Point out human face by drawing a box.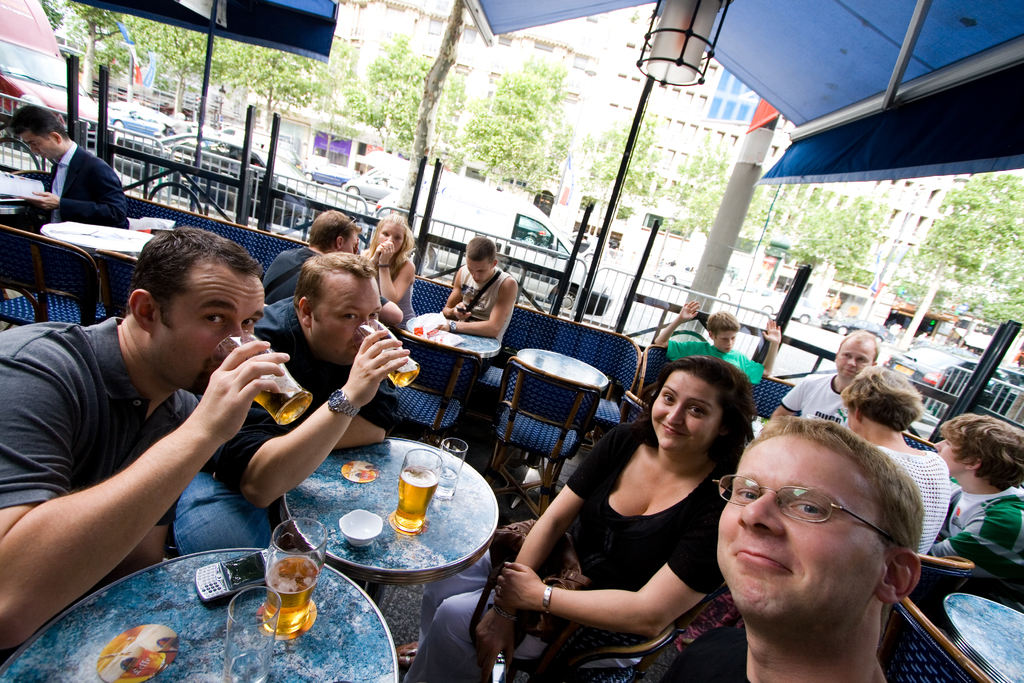
(376,226,404,249).
